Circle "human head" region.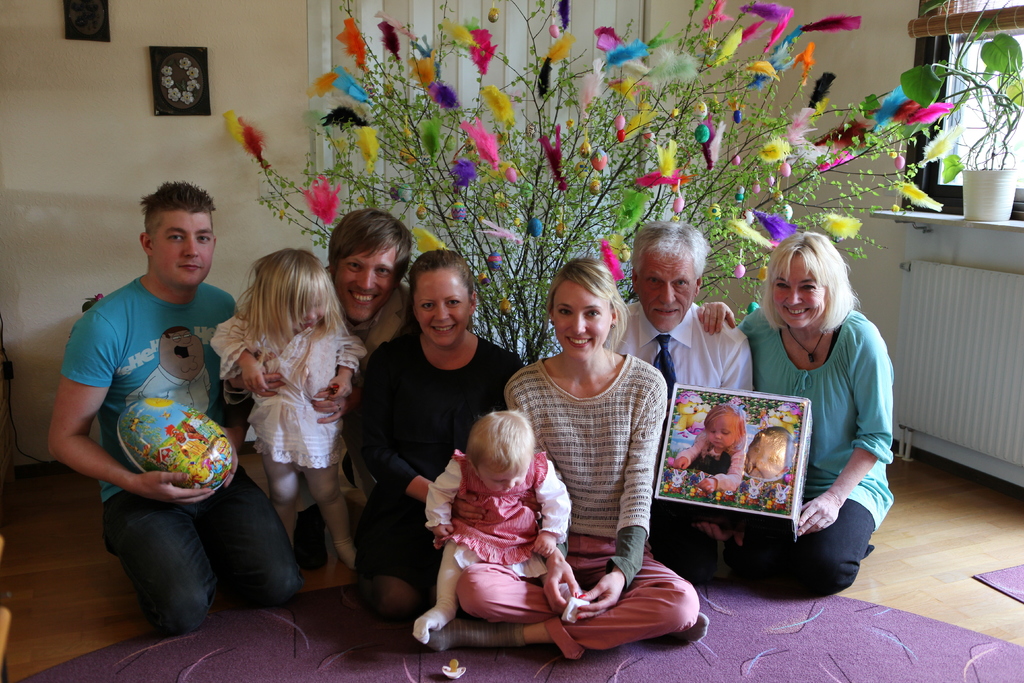
Region: (261, 251, 330, 320).
